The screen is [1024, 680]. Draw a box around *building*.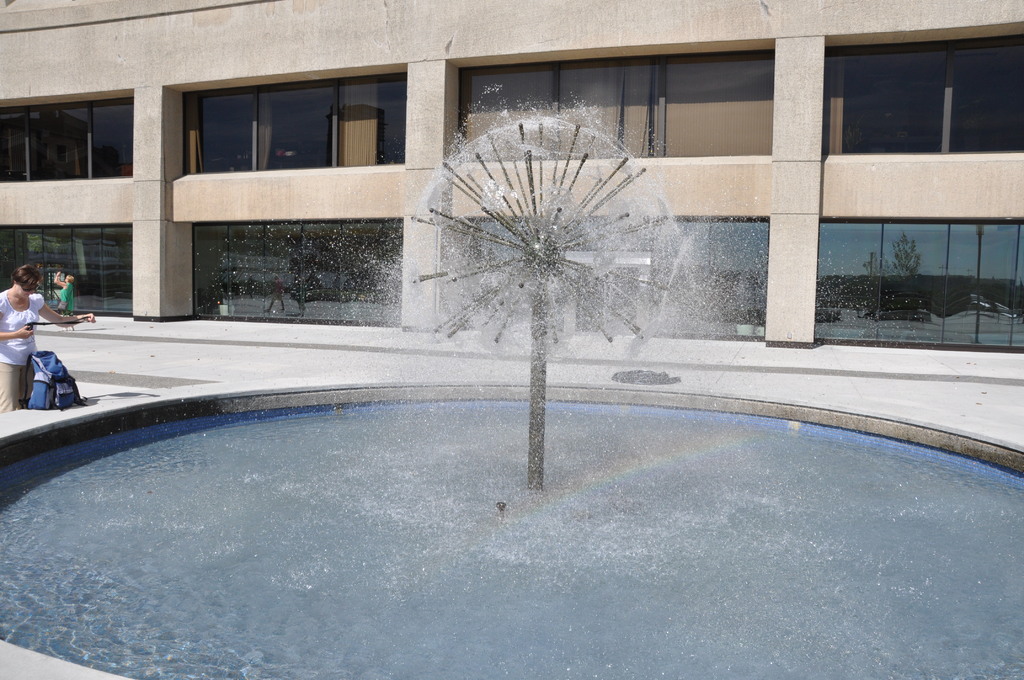
pyautogui.locateOnScreen(0, 0, 1023, 387).
